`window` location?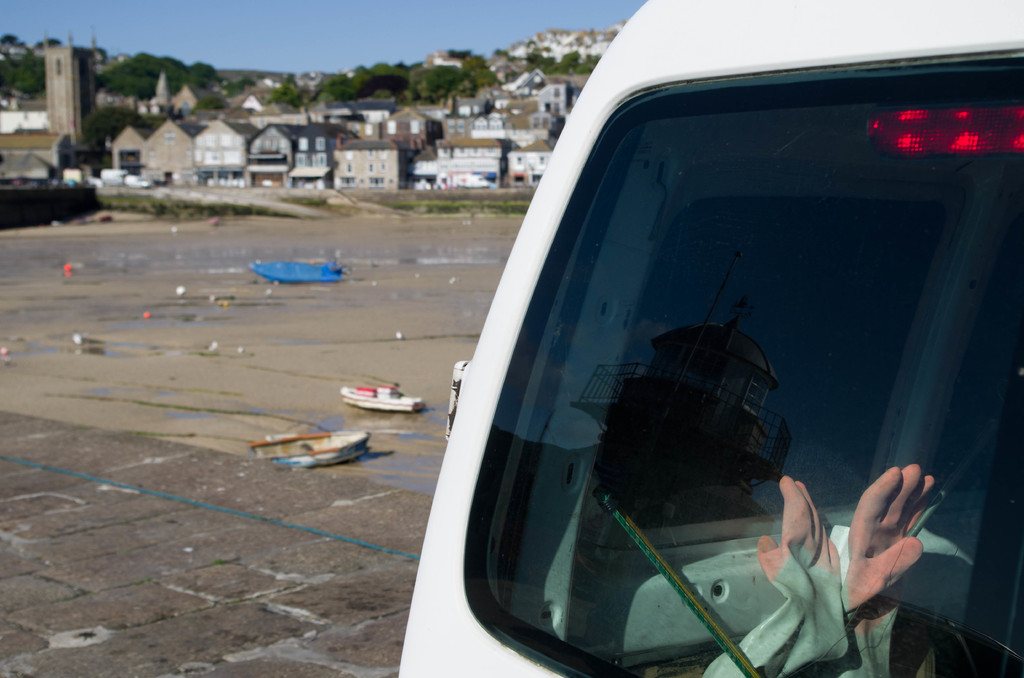
<box>432,21,972,665</box>
